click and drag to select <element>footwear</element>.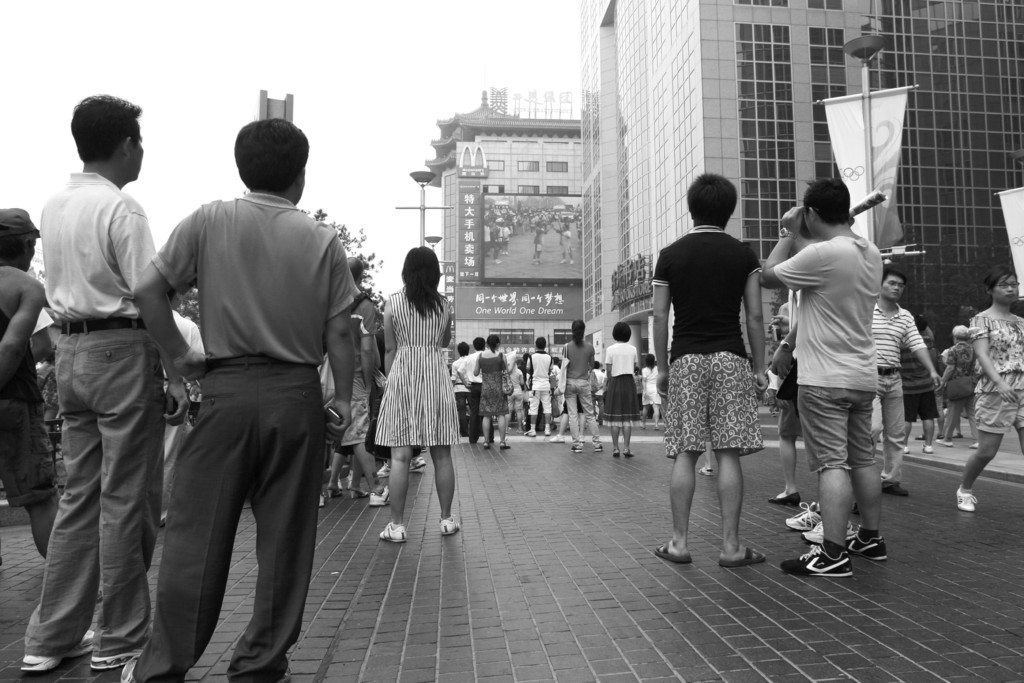
Selection: [left=21, top=624, right=100, bottom=678].
